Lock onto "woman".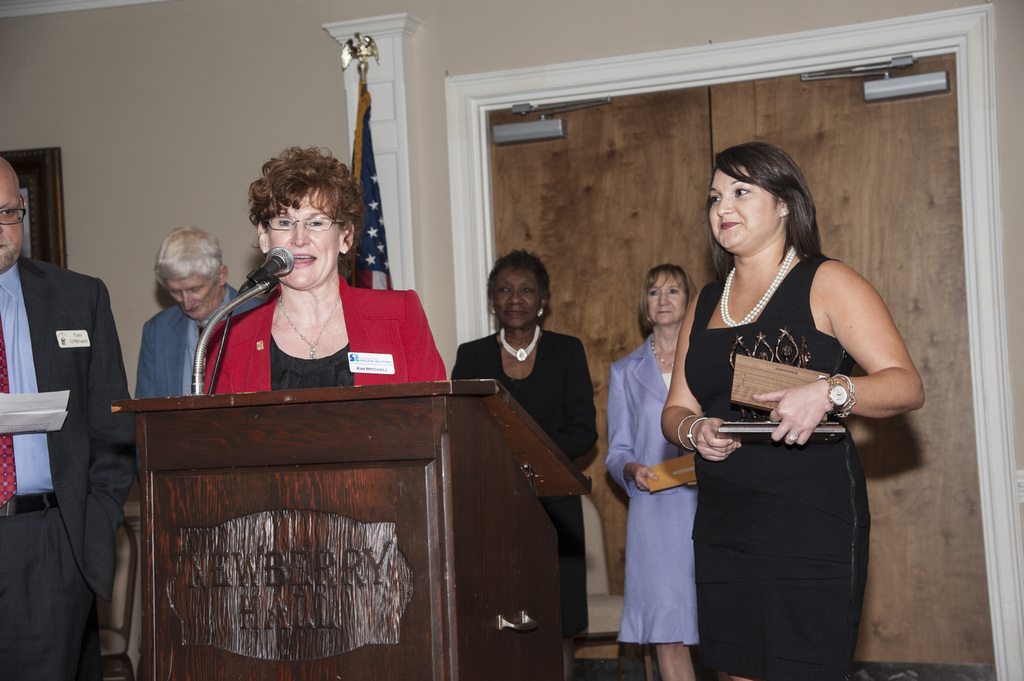
Locked: 196/146/446/391.
